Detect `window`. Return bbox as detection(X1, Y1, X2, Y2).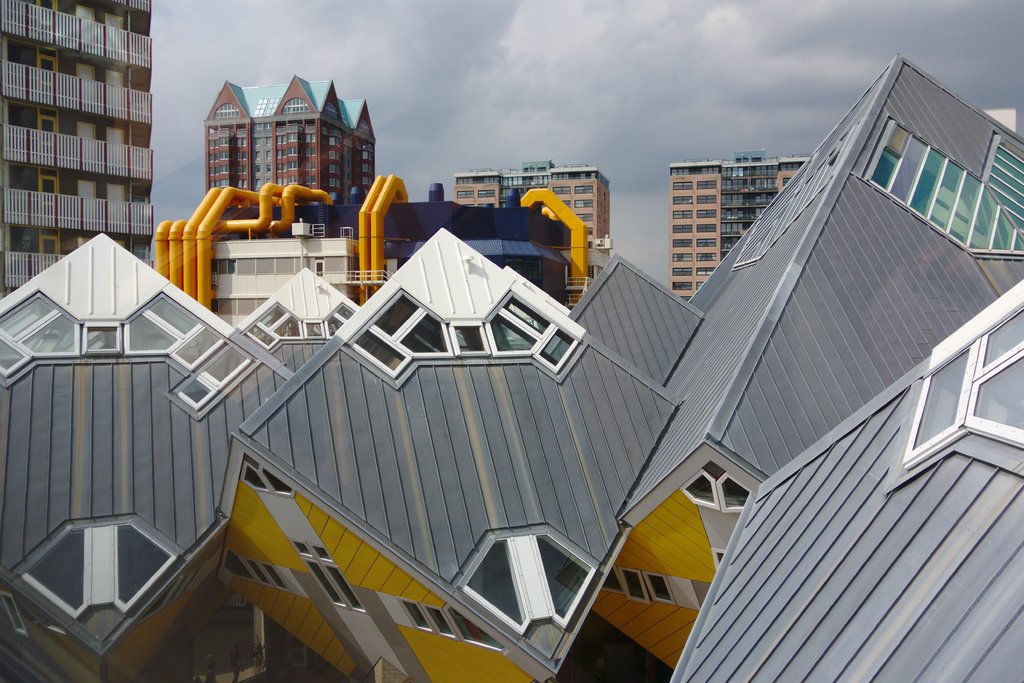
detection(321, 100, 339, 123).
